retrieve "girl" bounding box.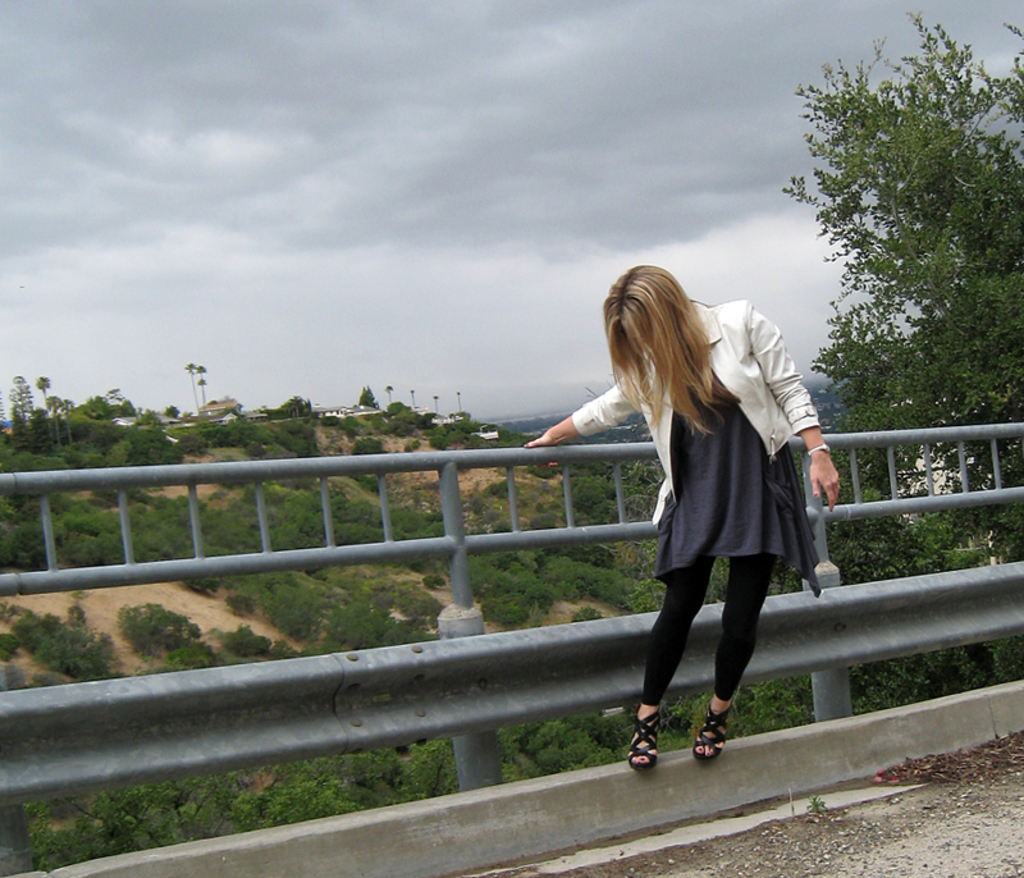
Bounding box: left=520, top=262, right=835, bottom=765.
